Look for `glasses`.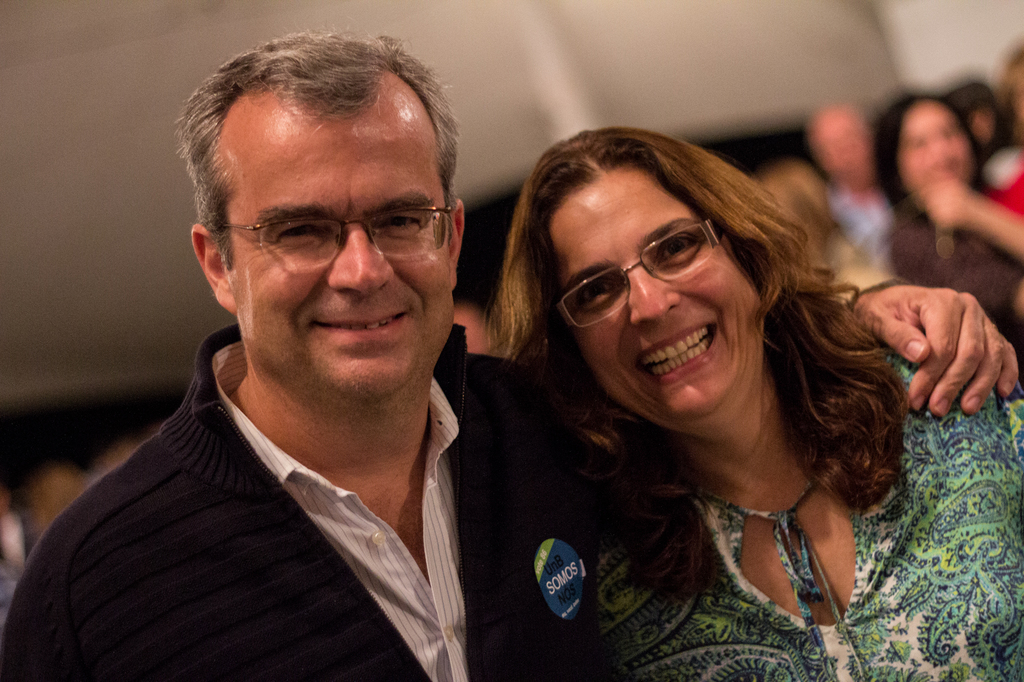
Found: detection(549, 231, 762, 317).
